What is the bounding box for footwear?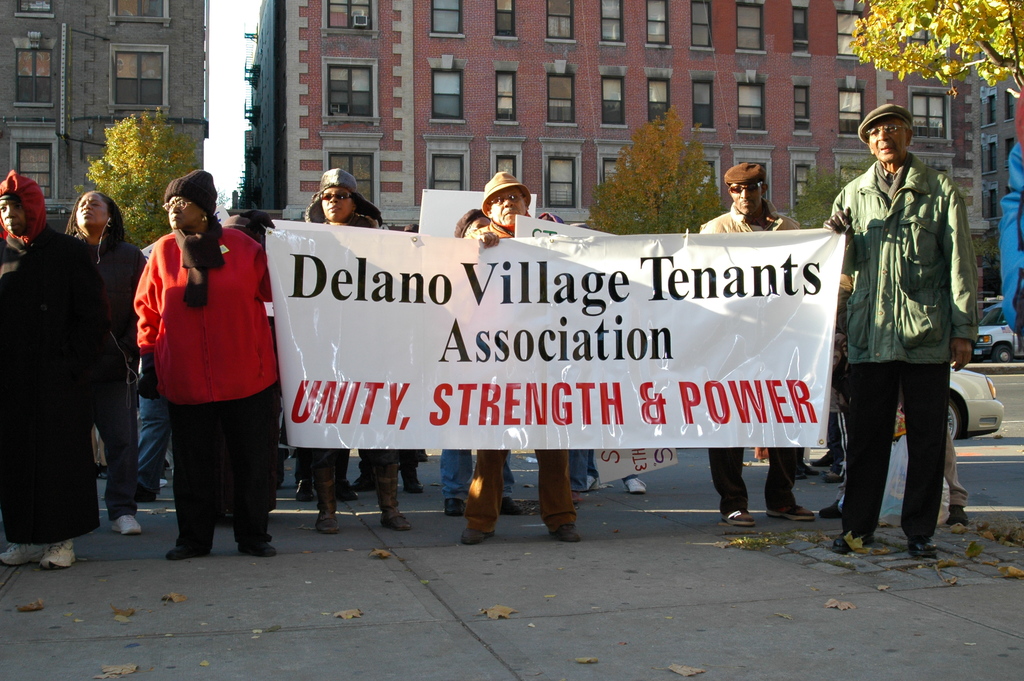
x1=833 y1=533 x2=874 y2=554.
